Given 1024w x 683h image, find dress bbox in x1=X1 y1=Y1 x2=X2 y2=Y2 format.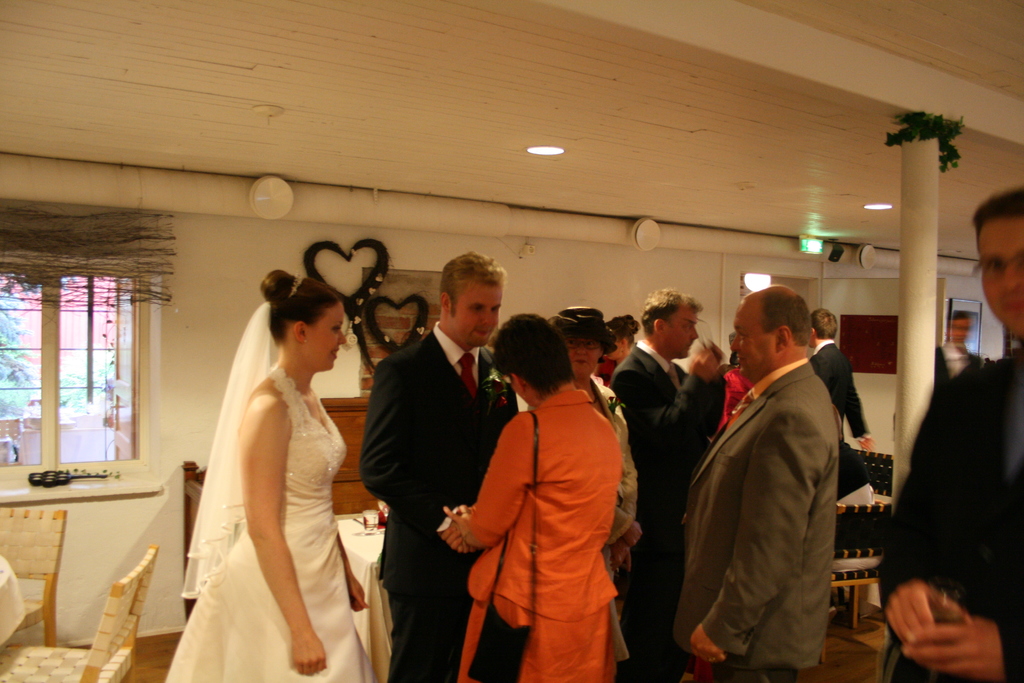
x1=165 y1=365 x2=374 y2=682.
